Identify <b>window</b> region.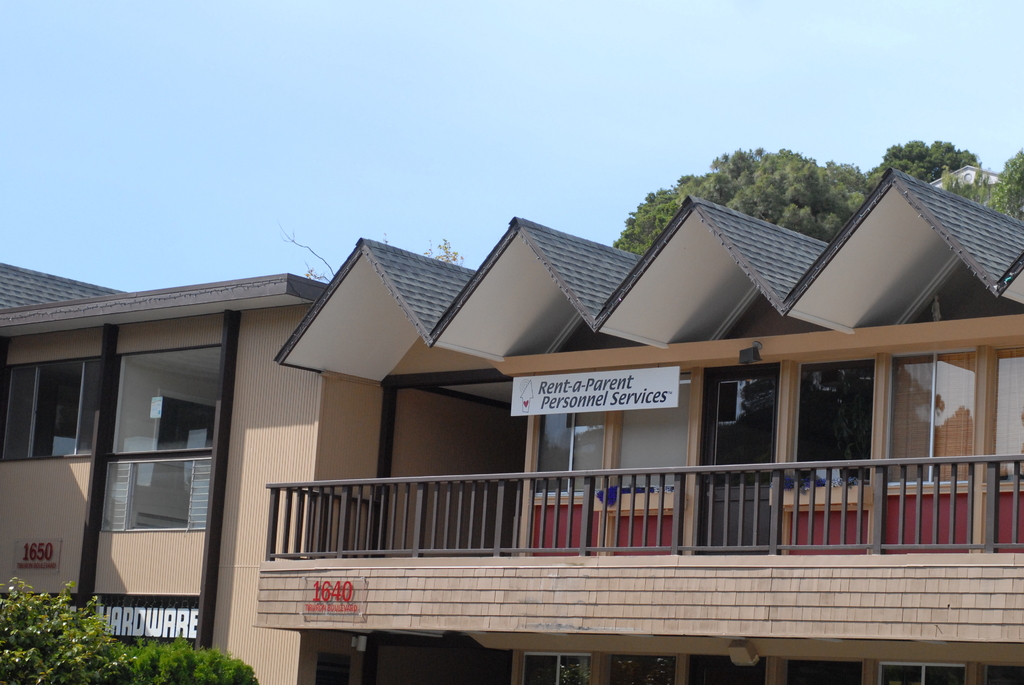
Region: bbox=[796, 362, 870, 492].
